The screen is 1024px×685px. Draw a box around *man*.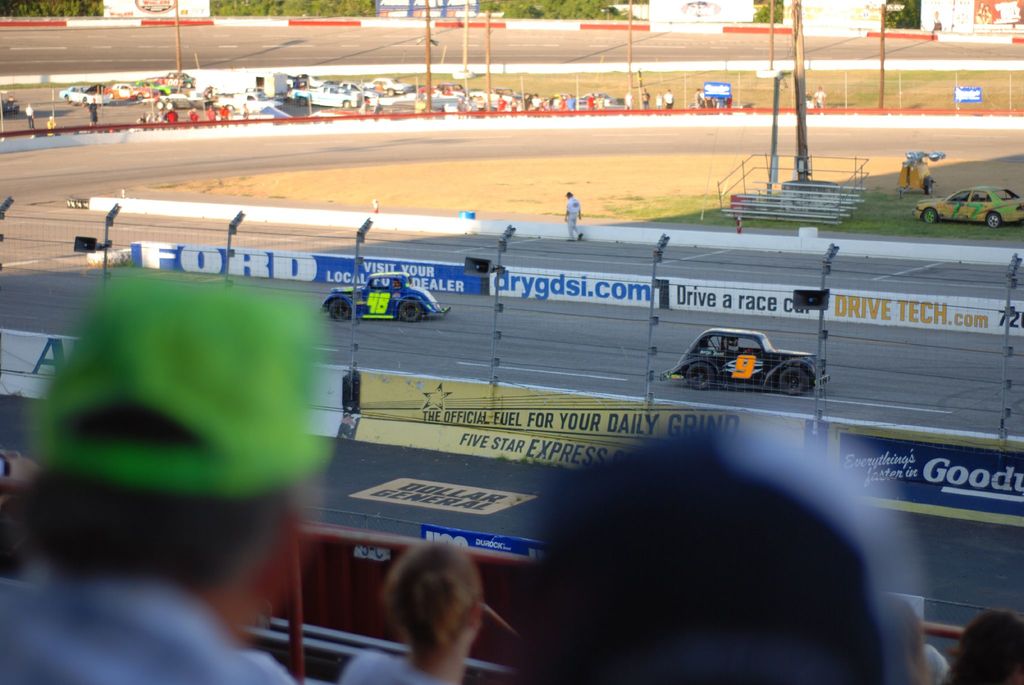
562,191,586,243.
